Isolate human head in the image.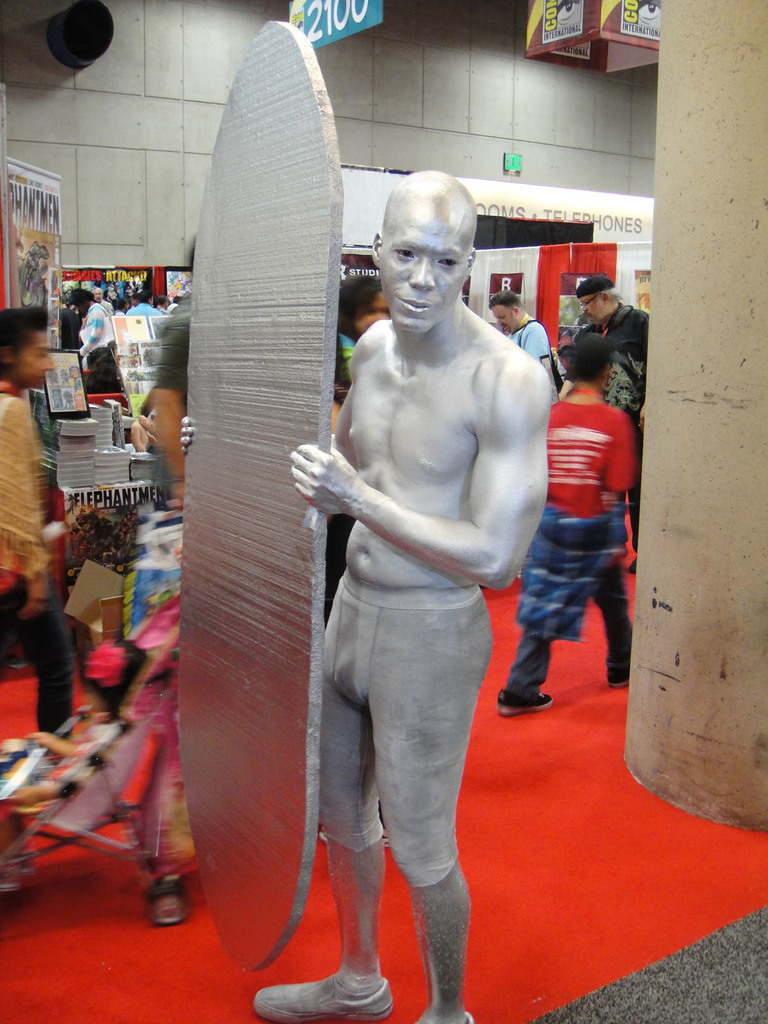
Isolated region: select_region(490, 287, 524, 337).
